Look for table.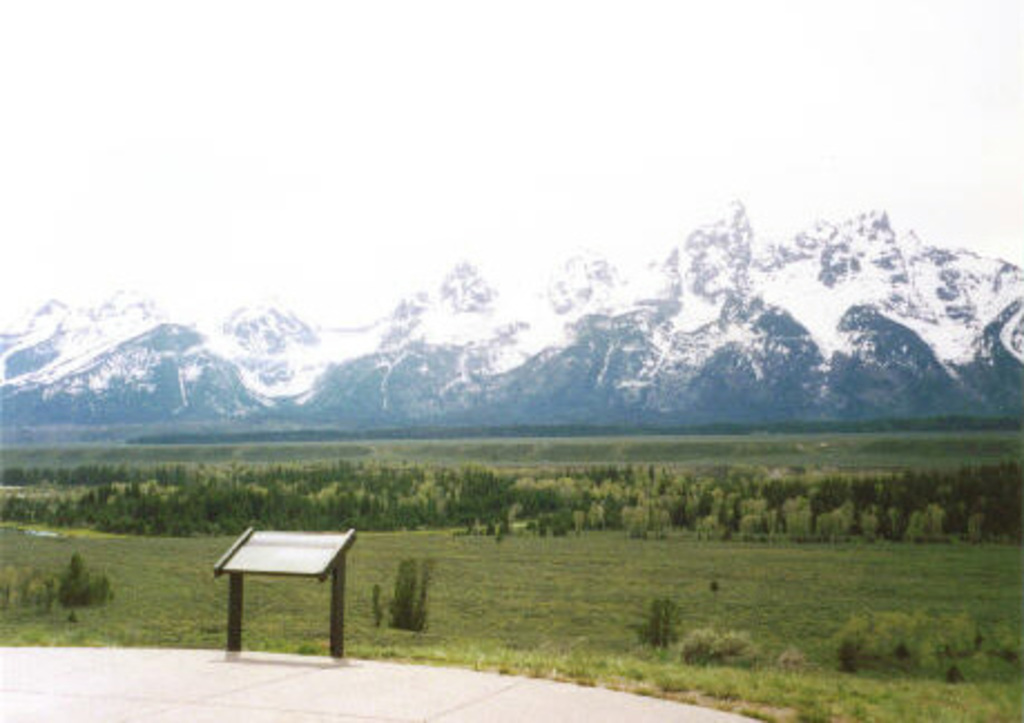
Found: {"left": 199, "top": 529, "right": 350, "bottom": 647}.
